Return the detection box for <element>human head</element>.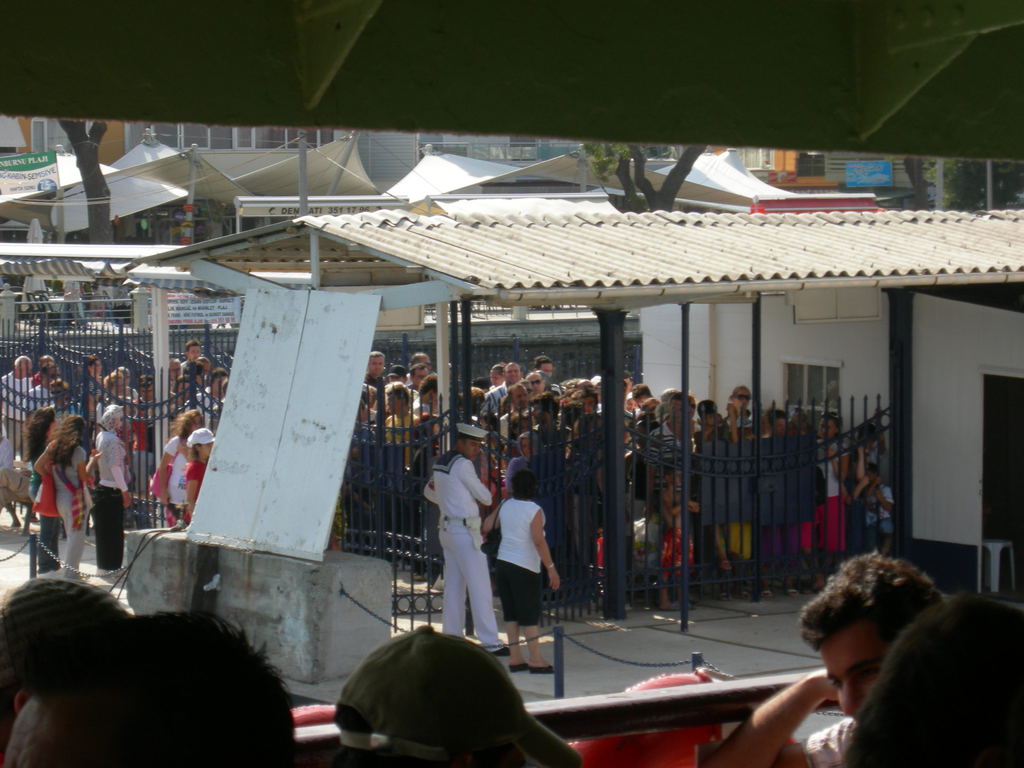
0:607:294:767.
